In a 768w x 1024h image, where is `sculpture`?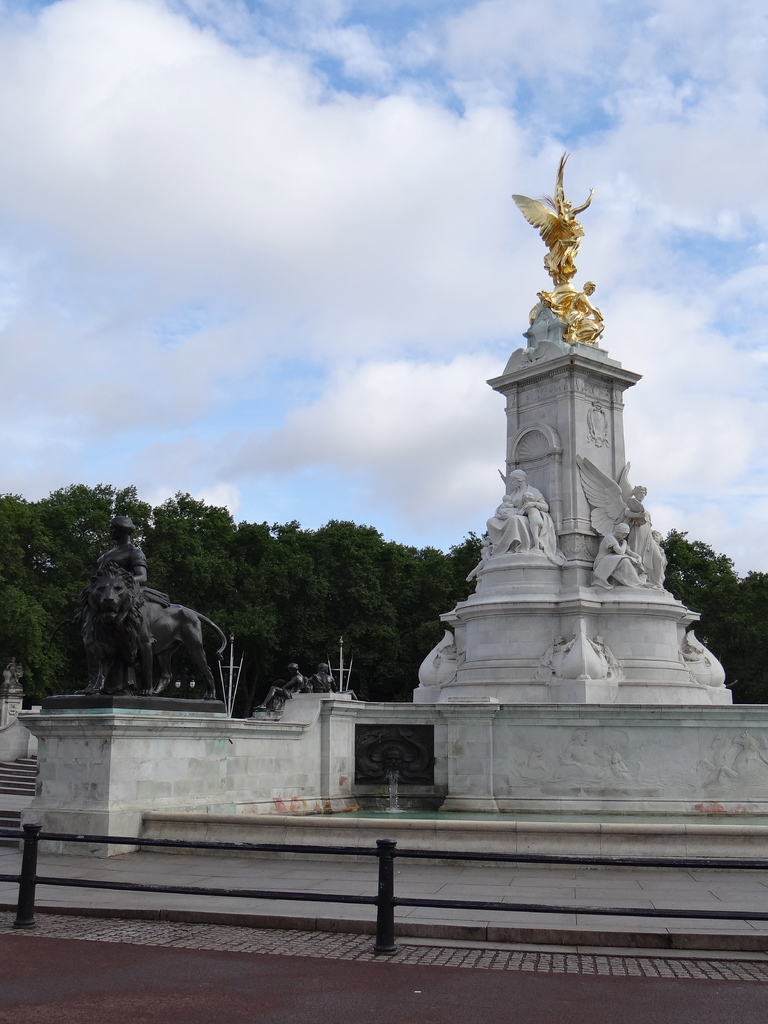
bbox=(679, 636, 707, 660).
